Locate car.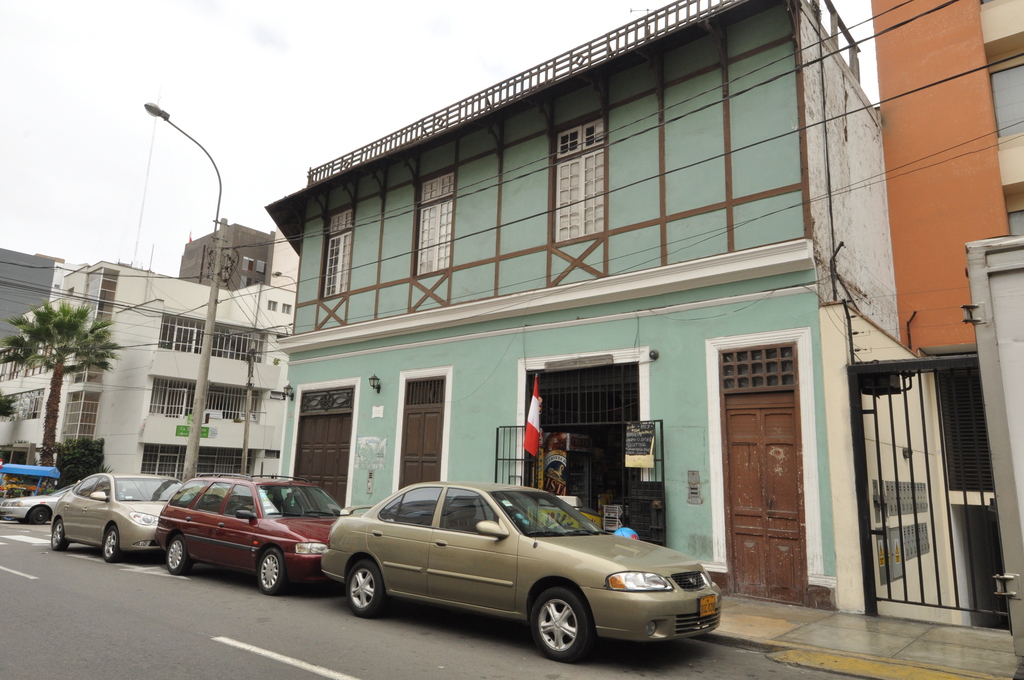
Bounding box: [x1=156, y1=476, x2=351, y2=598].
